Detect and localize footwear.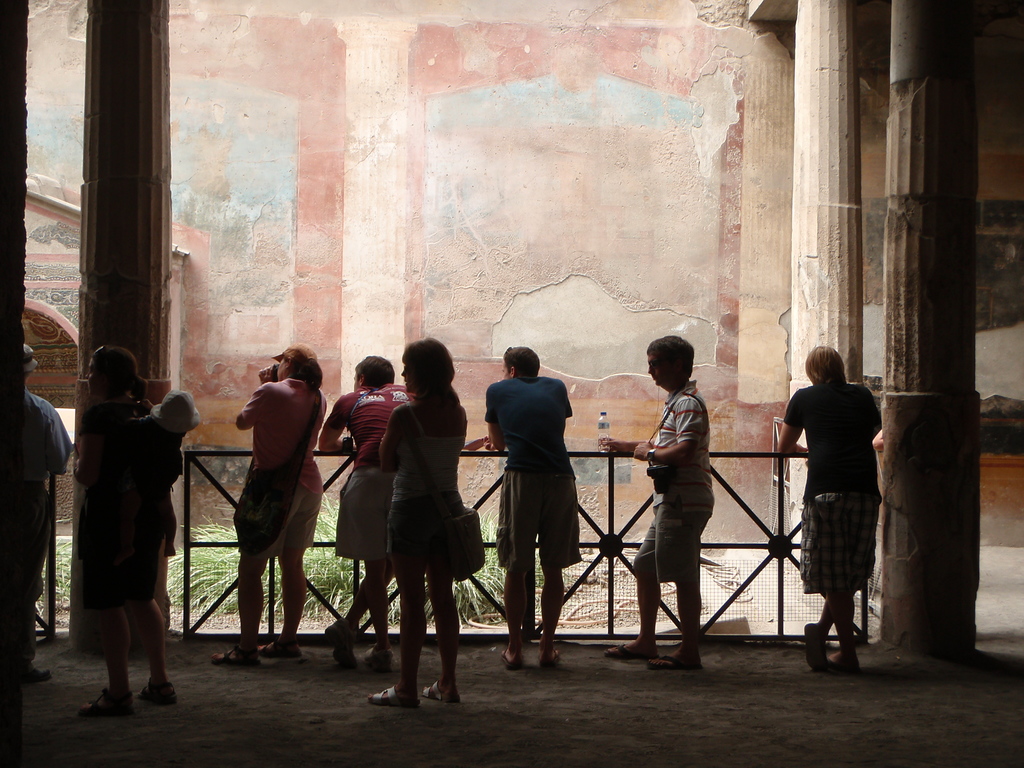
Localized at {"x1": 137, "y1": 681, "x2": 174, "y2": 705}.
